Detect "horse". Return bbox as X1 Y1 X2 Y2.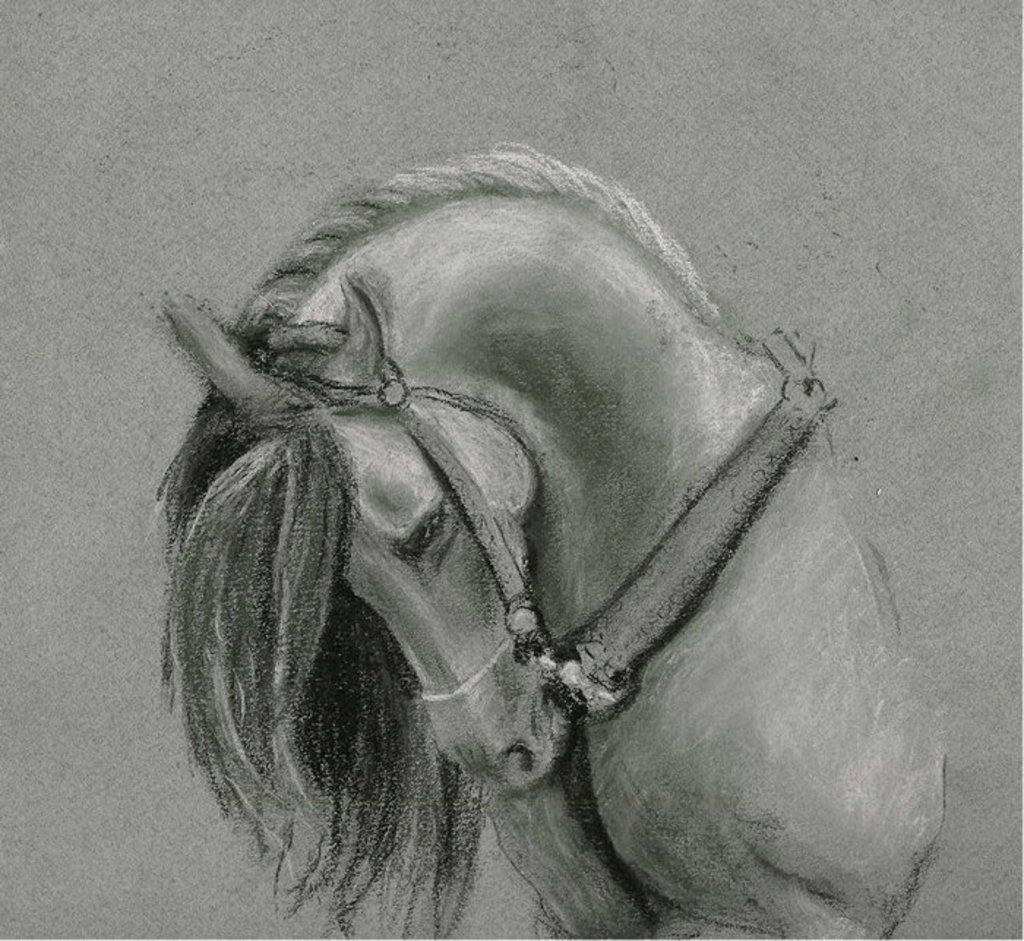
157 142 946 940.
